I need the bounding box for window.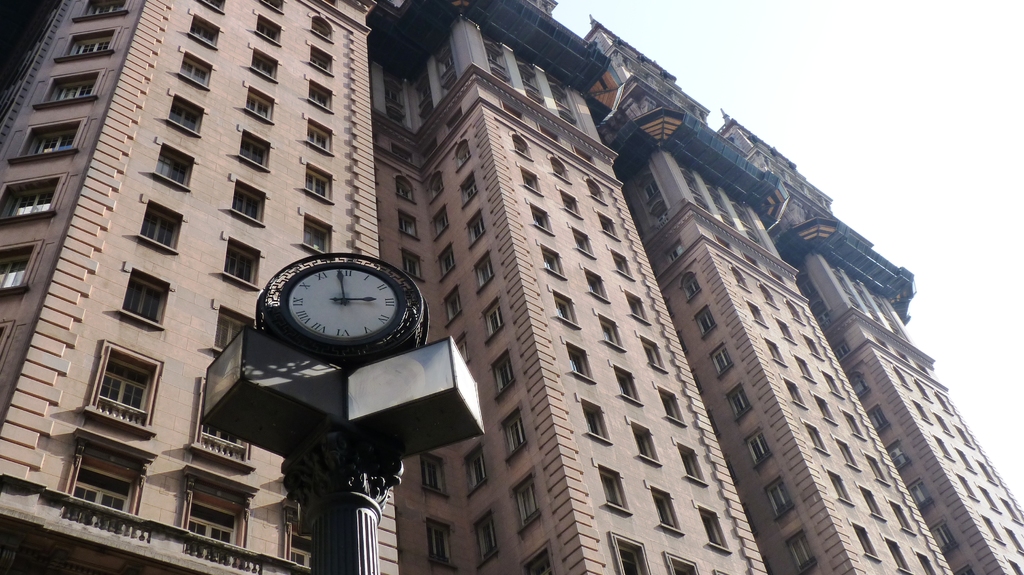
Here it is: [400,211,419,241].
